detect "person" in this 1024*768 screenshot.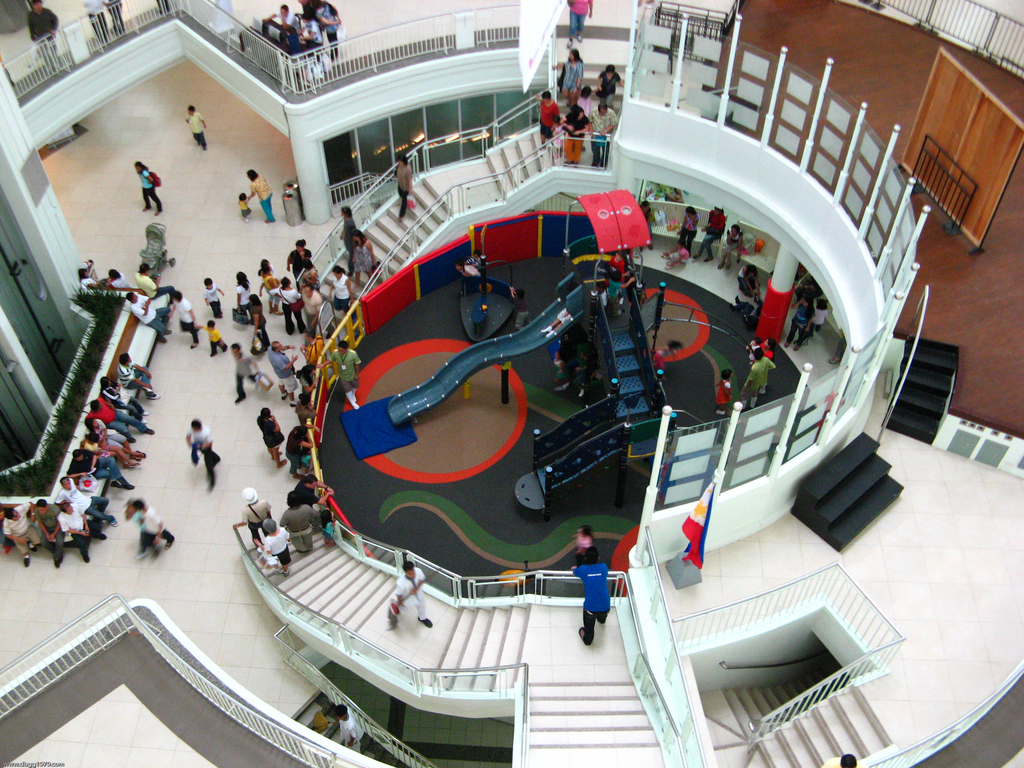
Detection: l=673, t=195, r=701, b=257.
